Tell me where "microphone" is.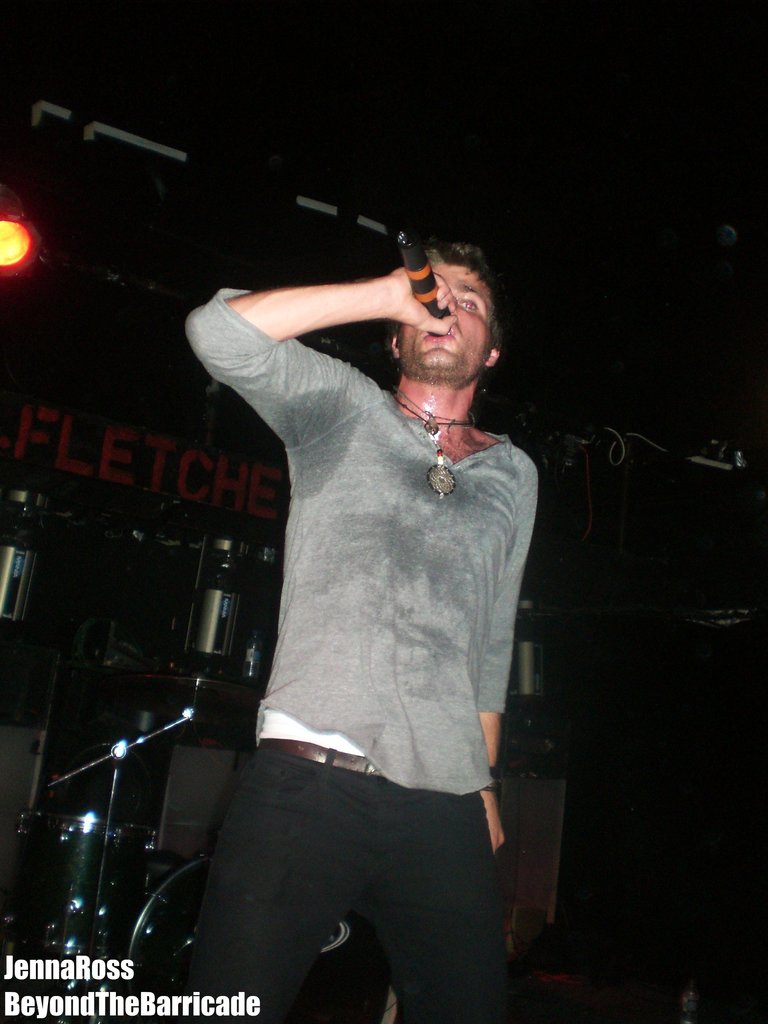
"microphone" is at left=393, top=223, right=452, bottom=335.
